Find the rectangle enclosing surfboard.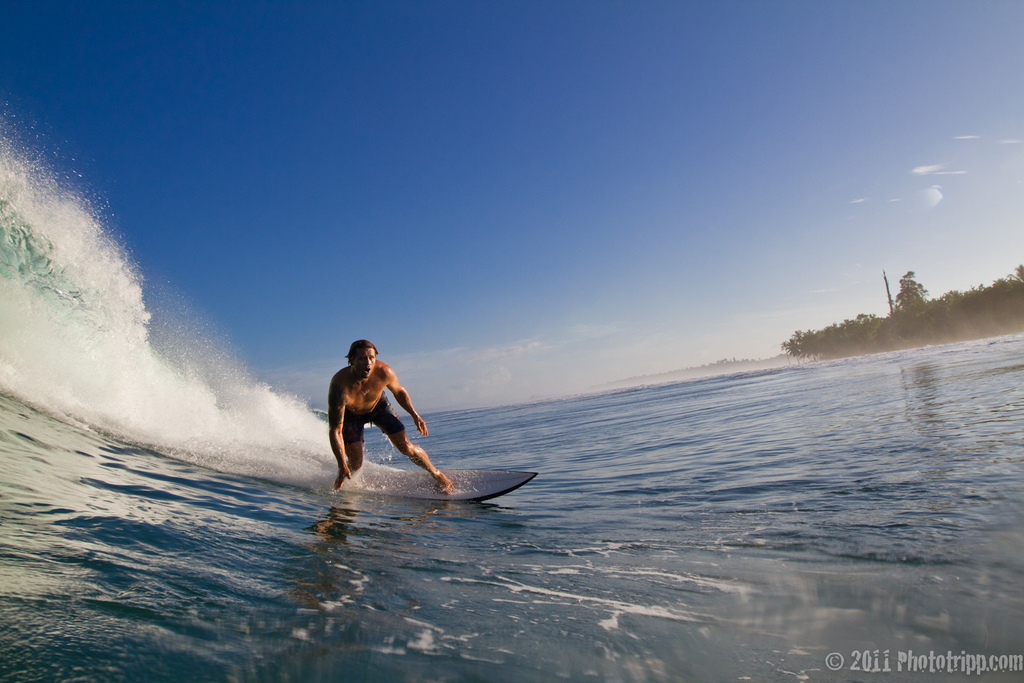
rect(349, 466, 541, 504).
